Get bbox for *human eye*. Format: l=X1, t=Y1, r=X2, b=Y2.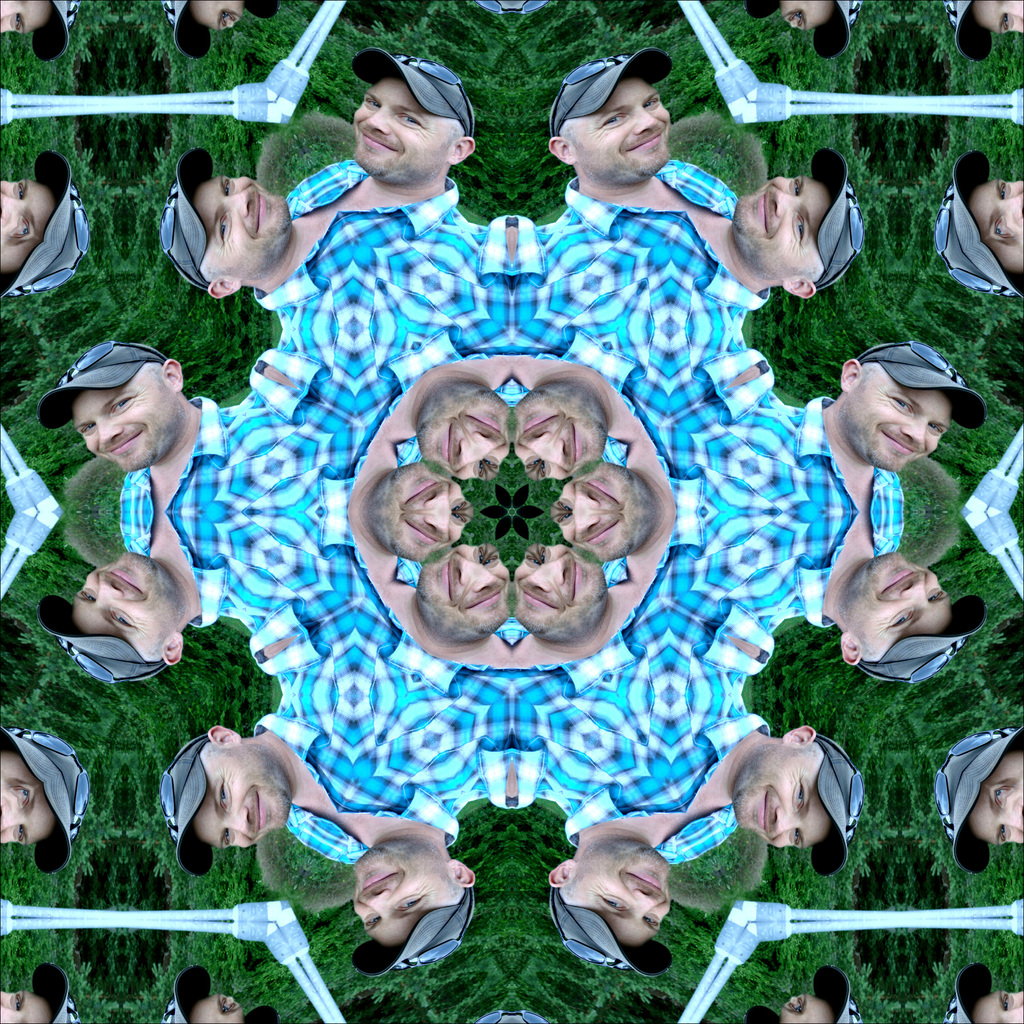
l=643, t=917, r=662, b=929.
